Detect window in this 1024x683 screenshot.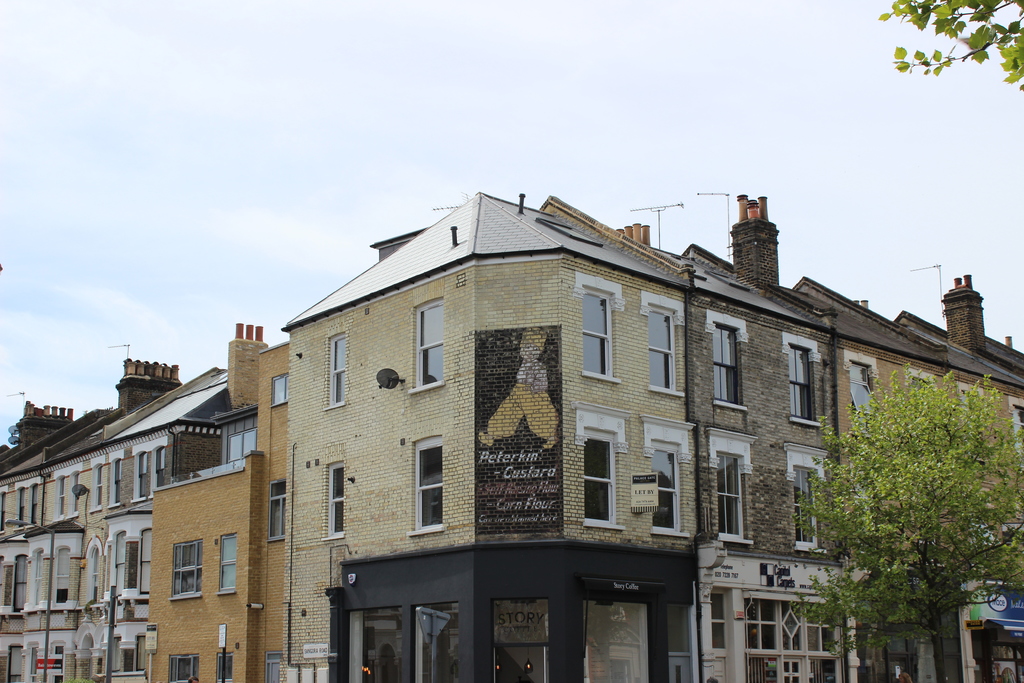
Detection: (left=416, top=303, right=445, bottom=384).
